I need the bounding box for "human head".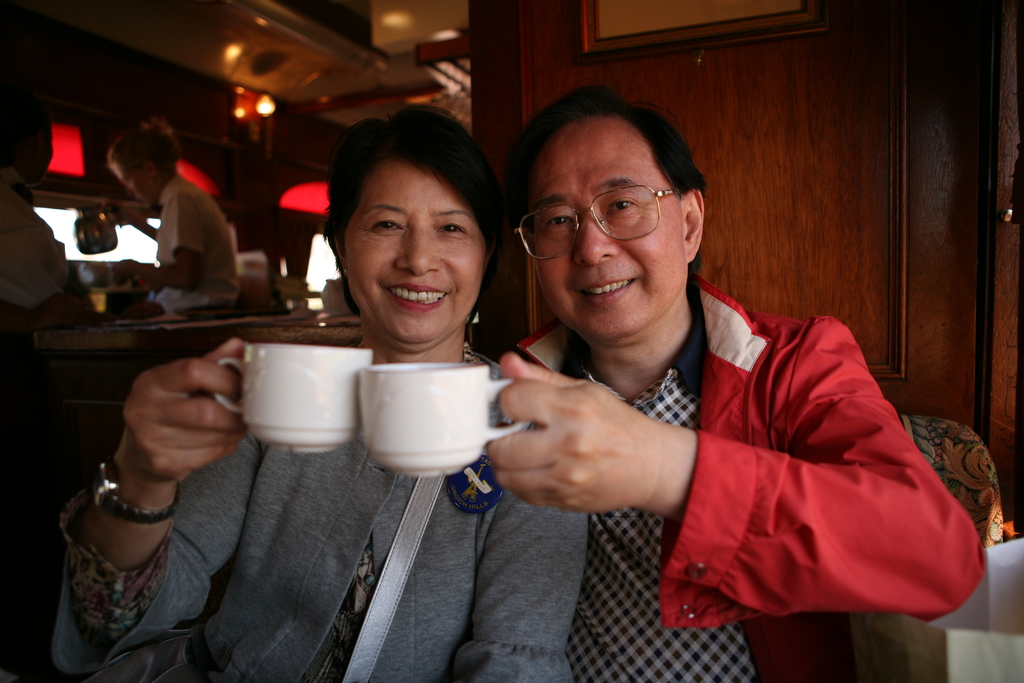
Here it is: 106,128,174,203.
